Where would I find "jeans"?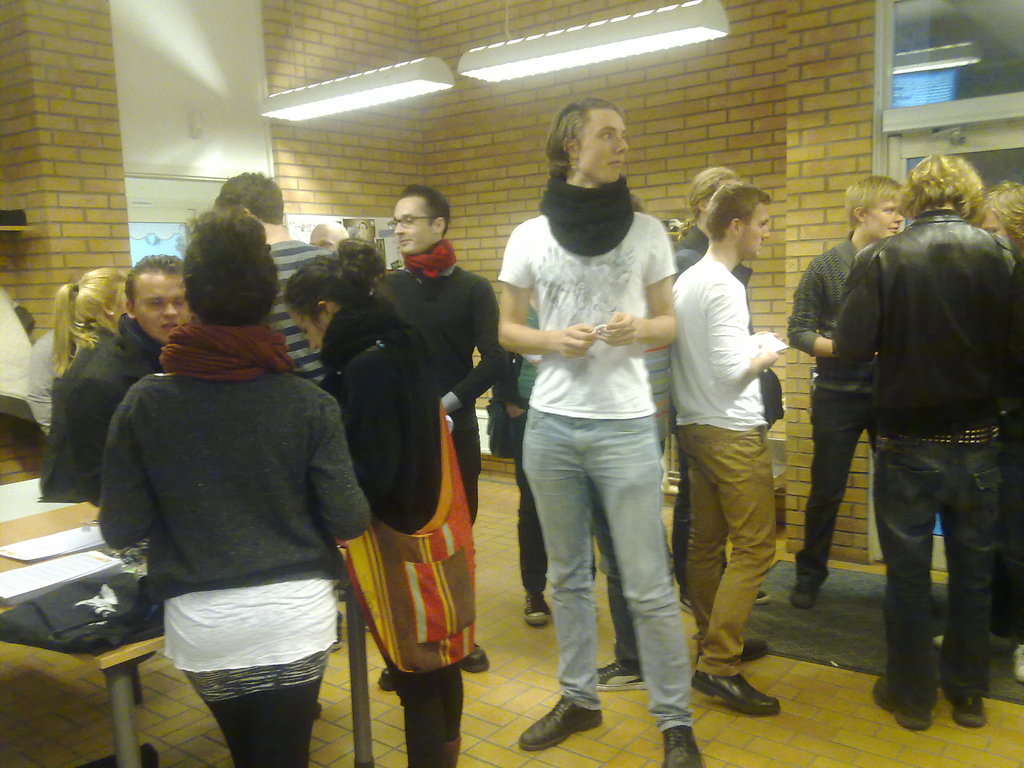
At [x1=685, y1=426, x2=772, y2=675].
